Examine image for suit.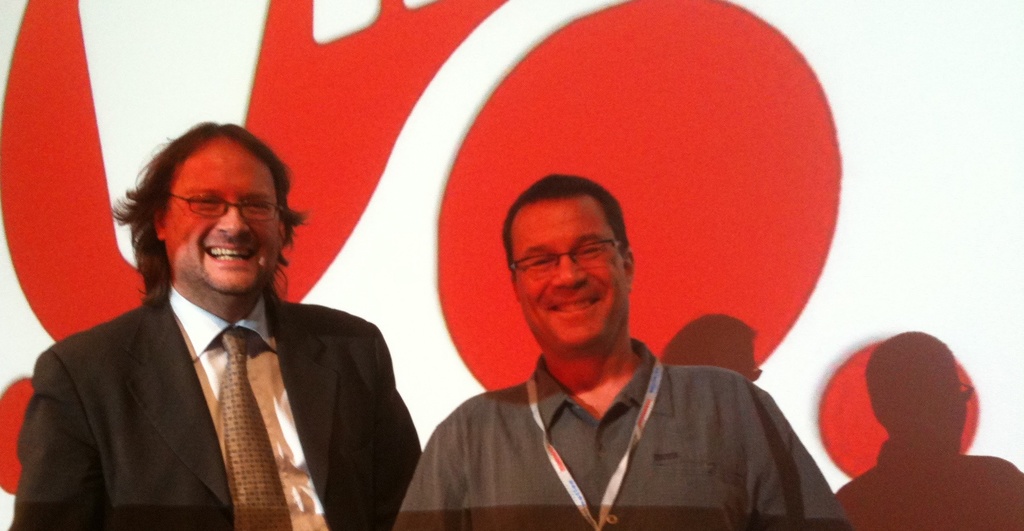
Examination result: bbox=[29, 211, 417, 527].
